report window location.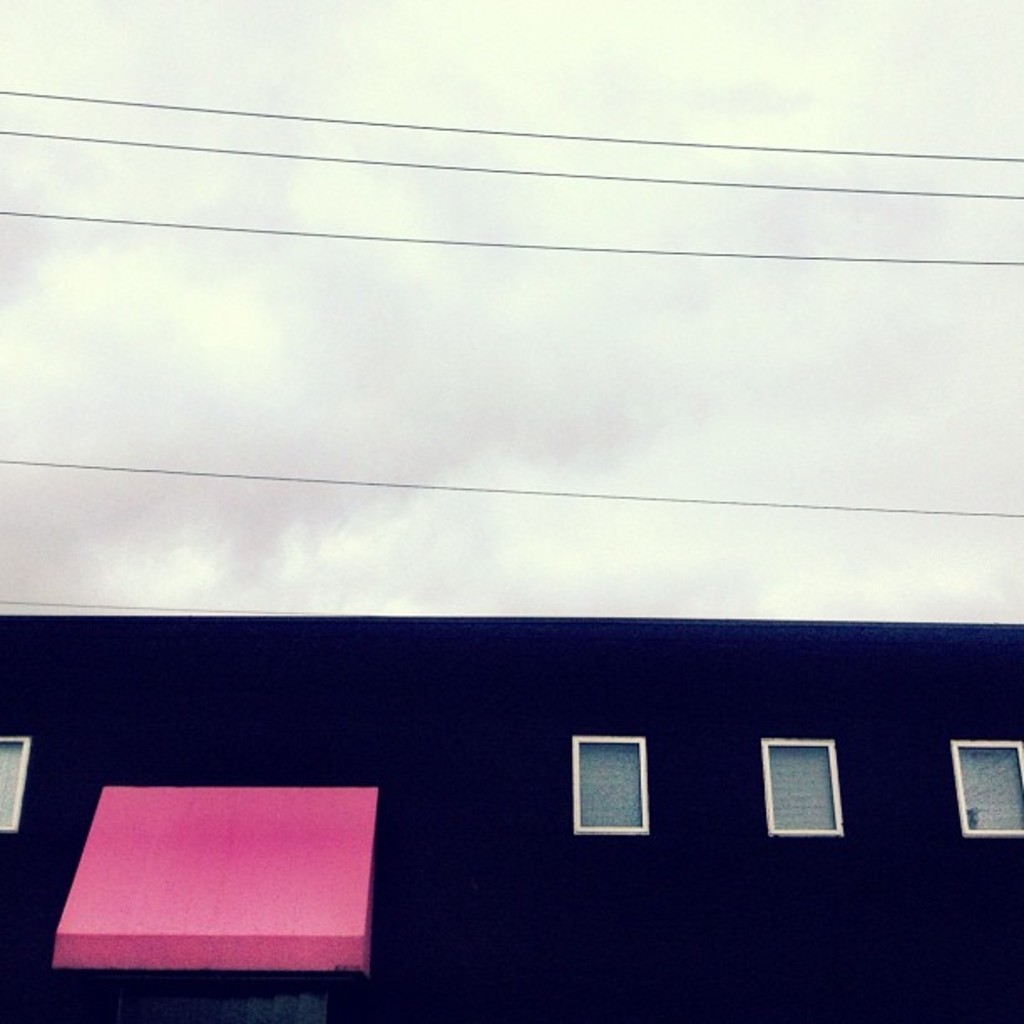
Report: bbox=(562, 738, 674, 858).
